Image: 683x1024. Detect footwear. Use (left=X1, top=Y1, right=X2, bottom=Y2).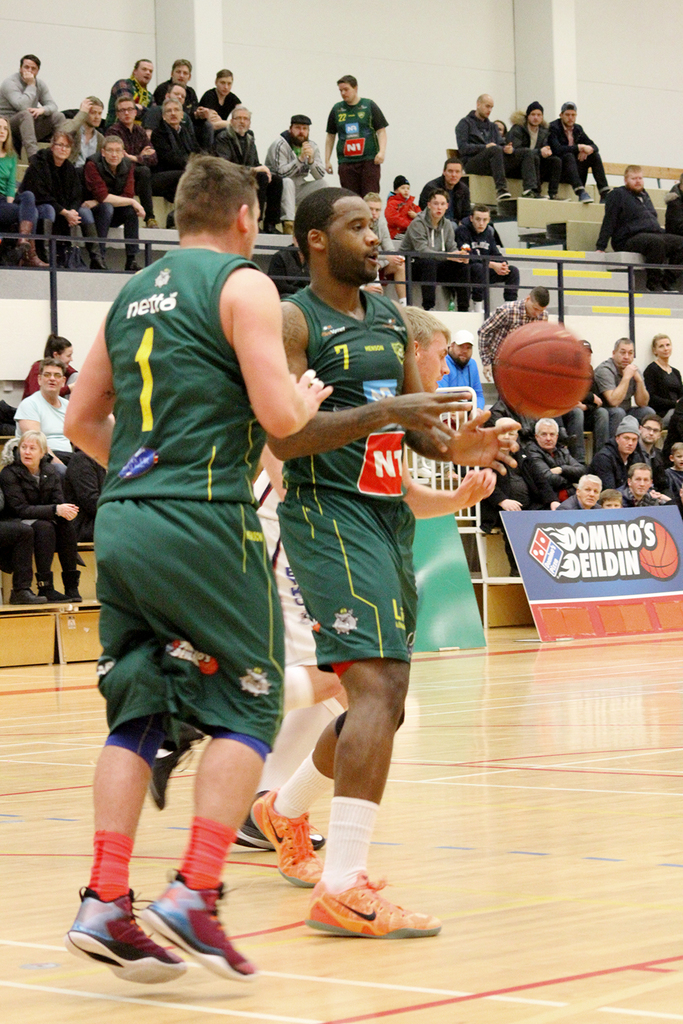
(left=152, top=724, right=206, bottom=802).
